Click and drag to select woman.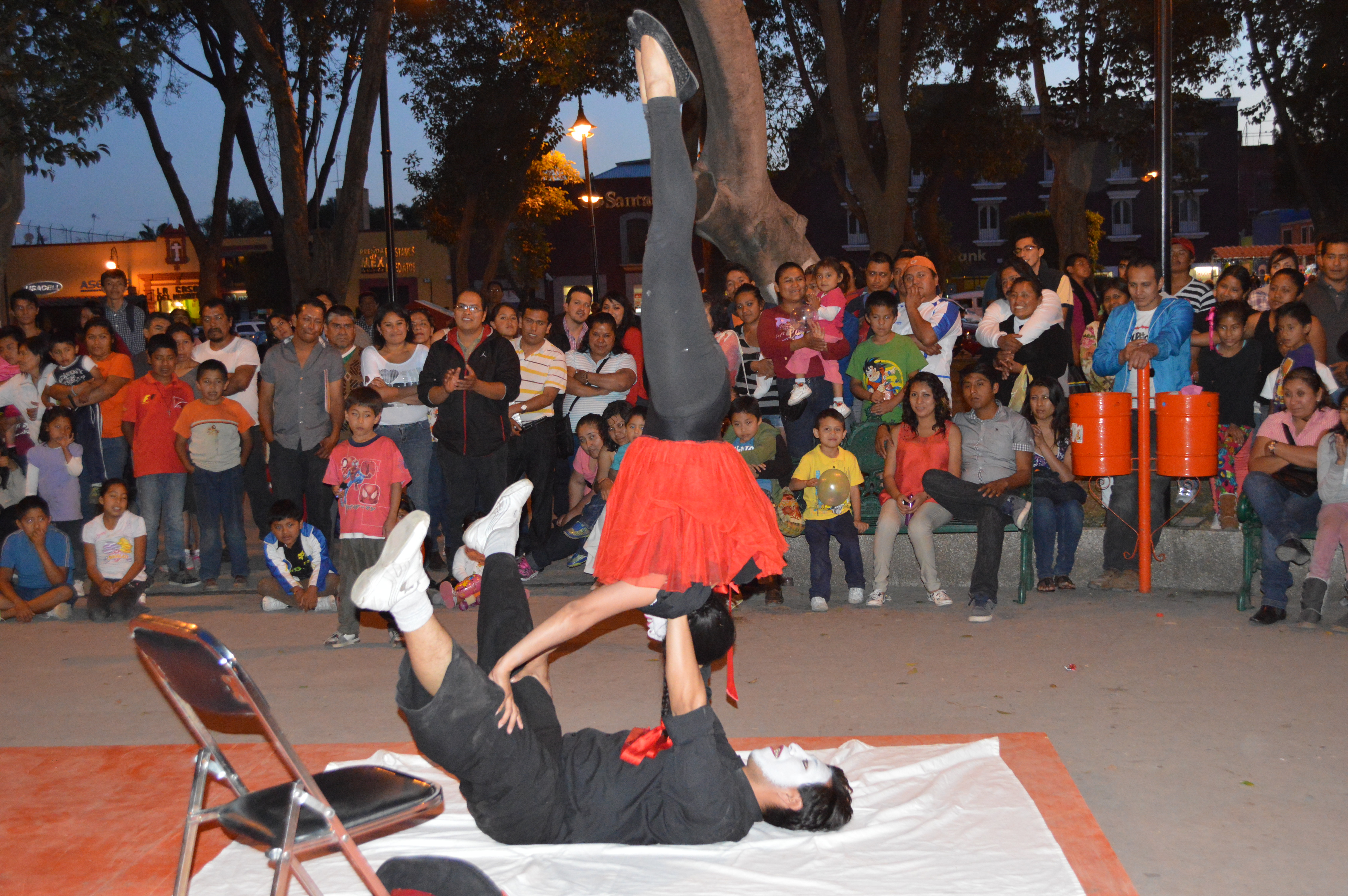
Selection: x1=107, y1=90, x2=136, y2=172.
